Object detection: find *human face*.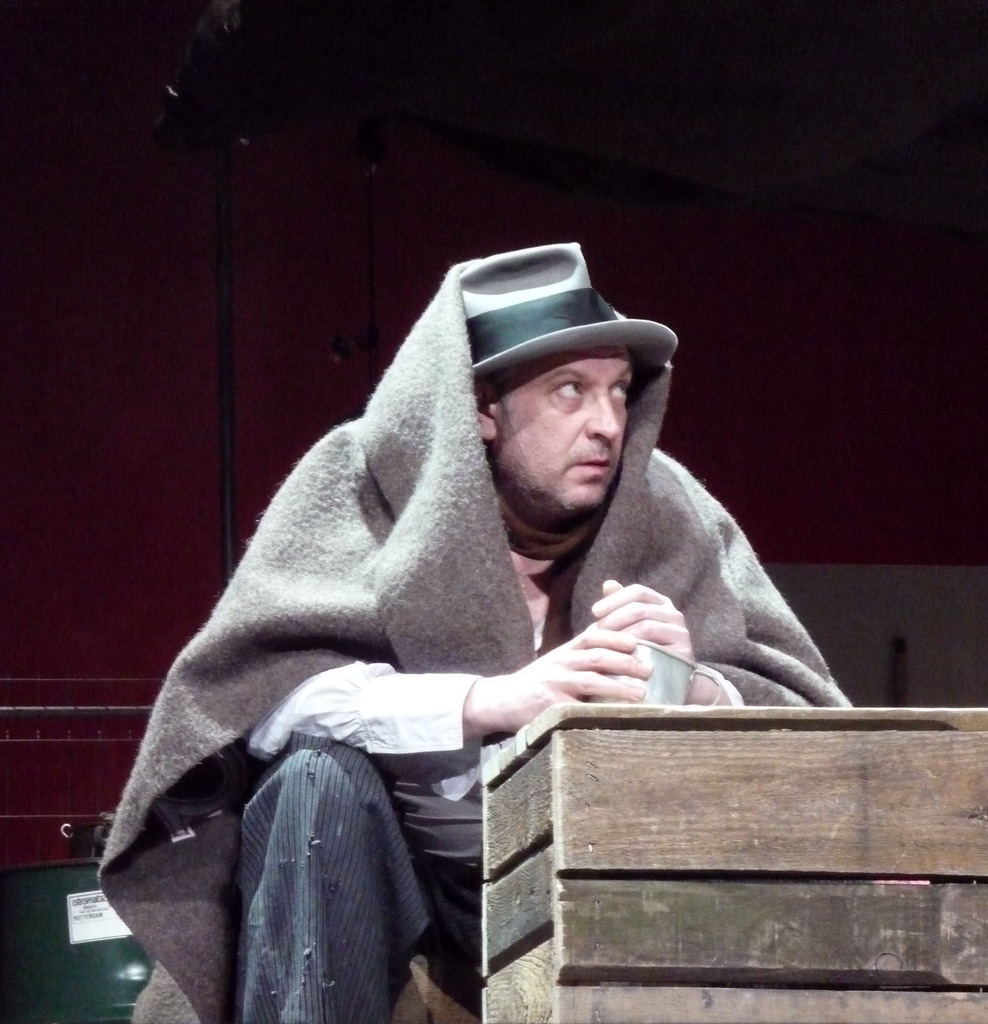
{"x1": 500, "y1": 349, "x2": 636, "y2": 515}.
